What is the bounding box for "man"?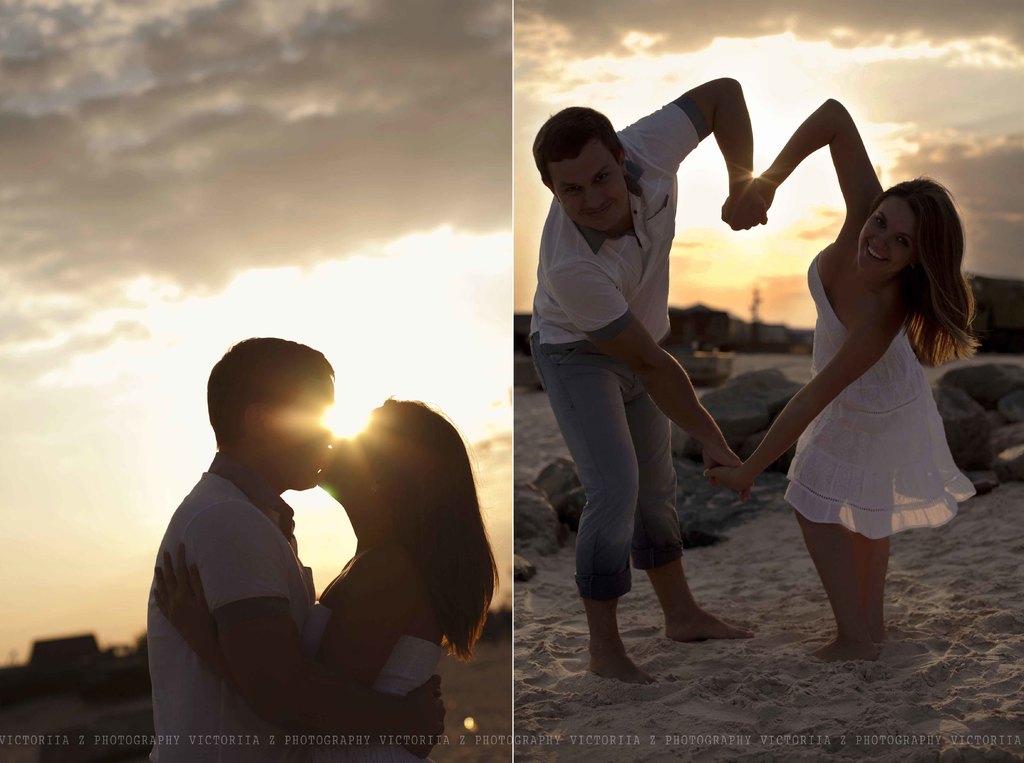
142:338:333:761.
